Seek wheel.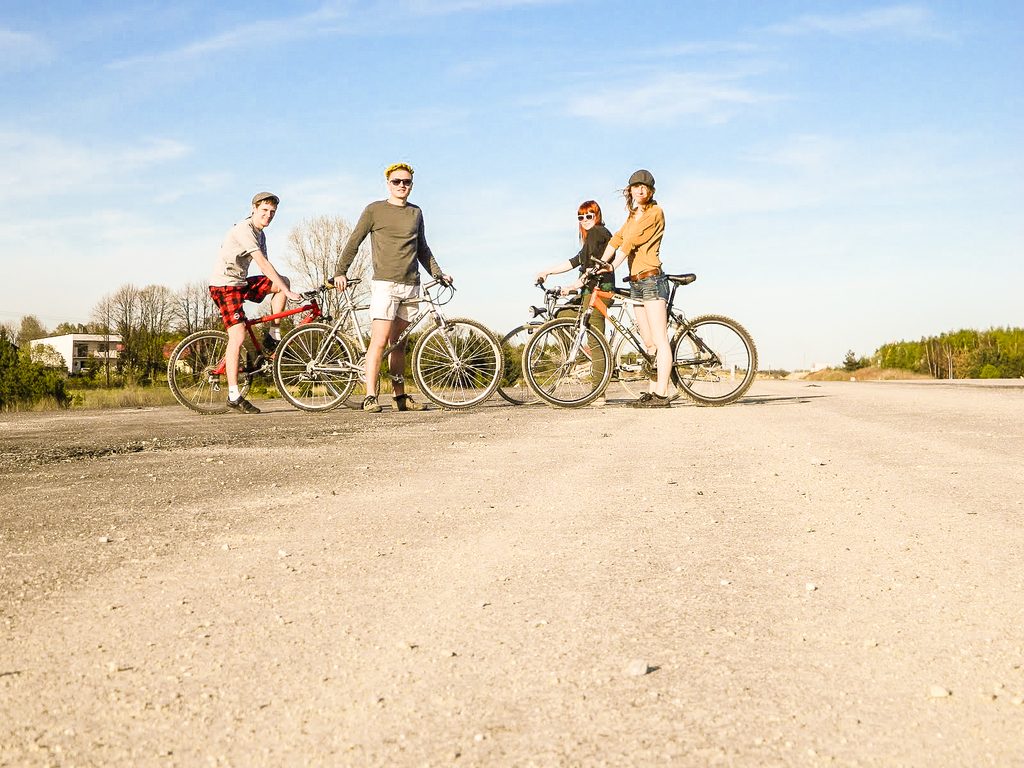
box(613, 321, 701, 403).
